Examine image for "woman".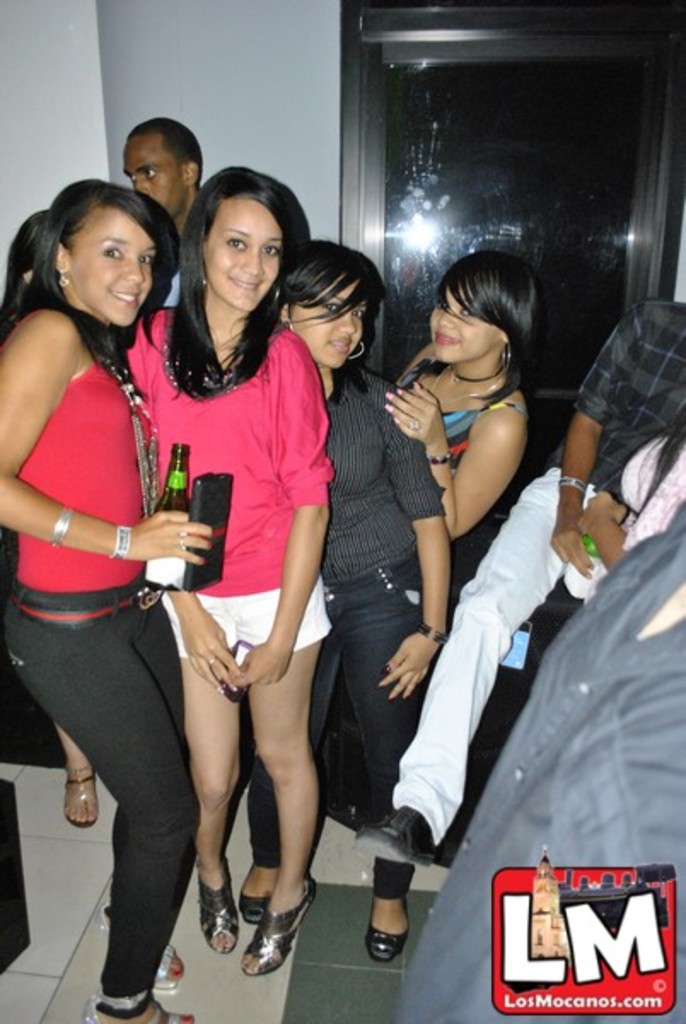
Examination result: x1=377, y1=249, x2=536, y2=548.
